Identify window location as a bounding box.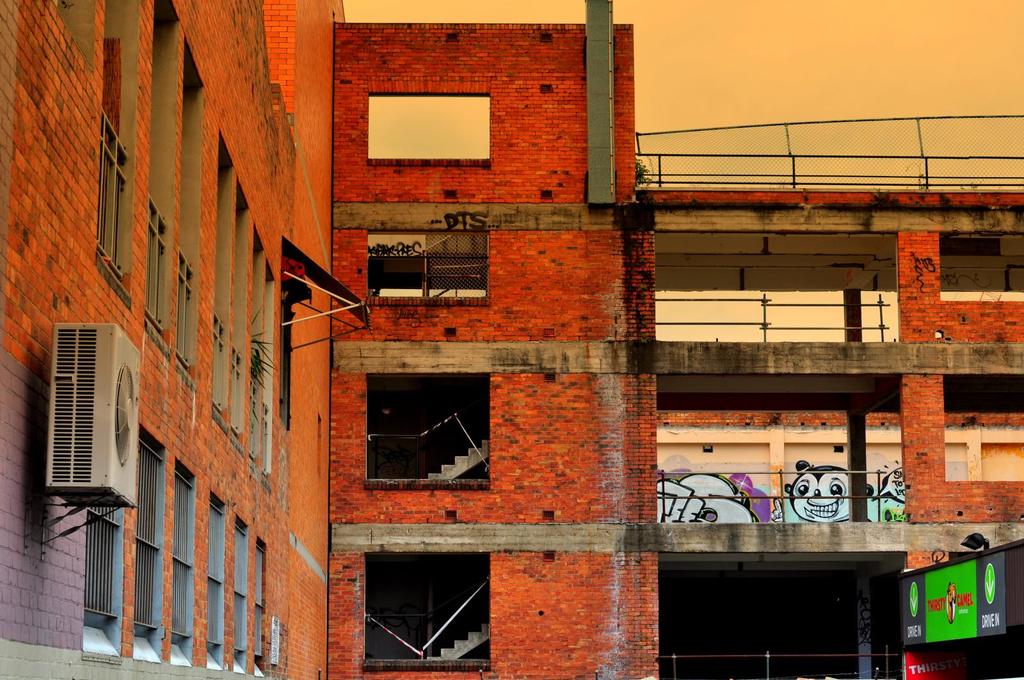
l=84, t=507, r=115, b=626.
